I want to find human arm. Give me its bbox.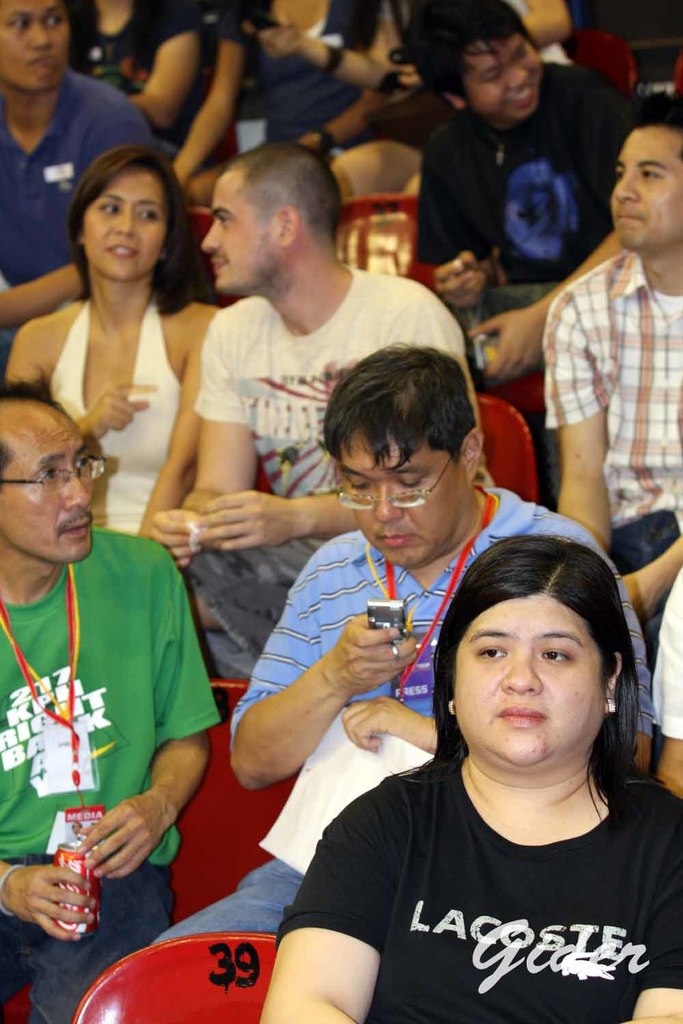
[618,532,682,623].
